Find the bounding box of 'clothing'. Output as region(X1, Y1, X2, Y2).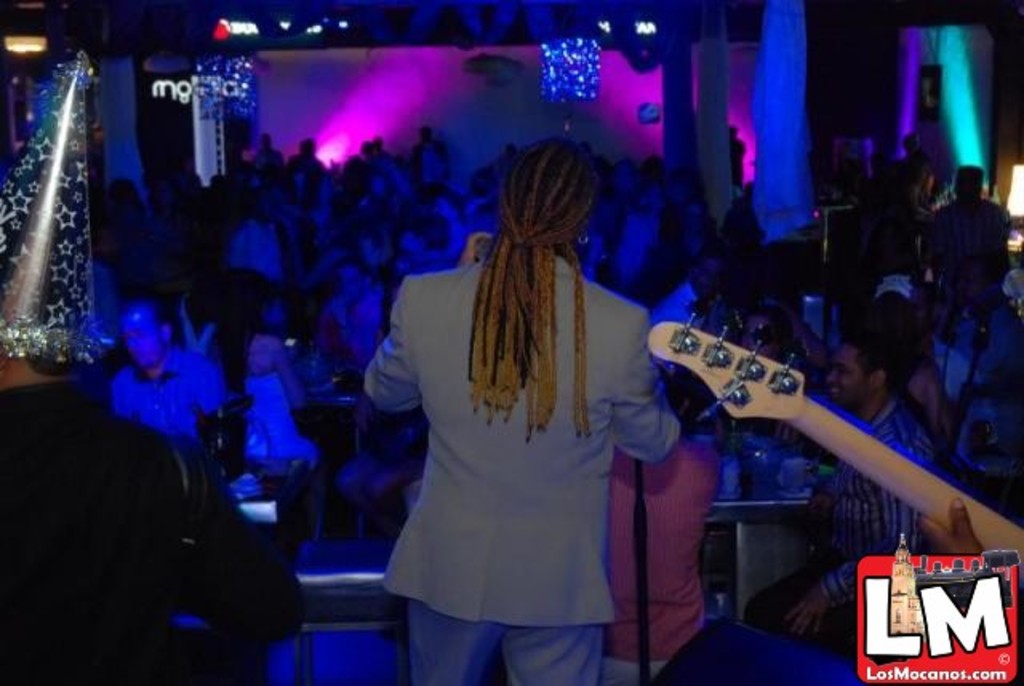
region(110, 347, 222, 443).
